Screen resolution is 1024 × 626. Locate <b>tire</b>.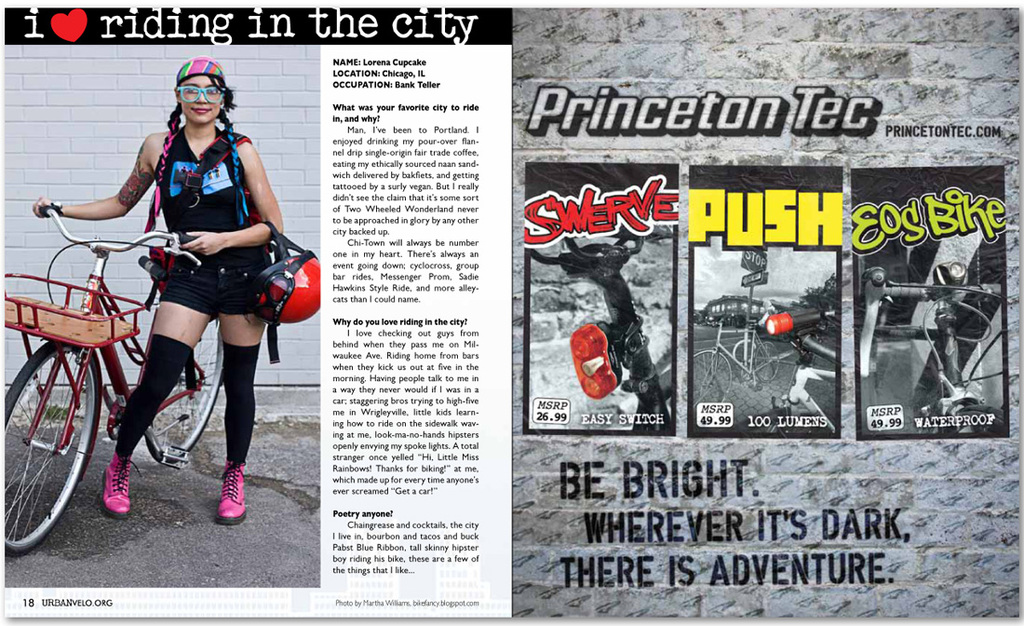
753,342,779,382.
